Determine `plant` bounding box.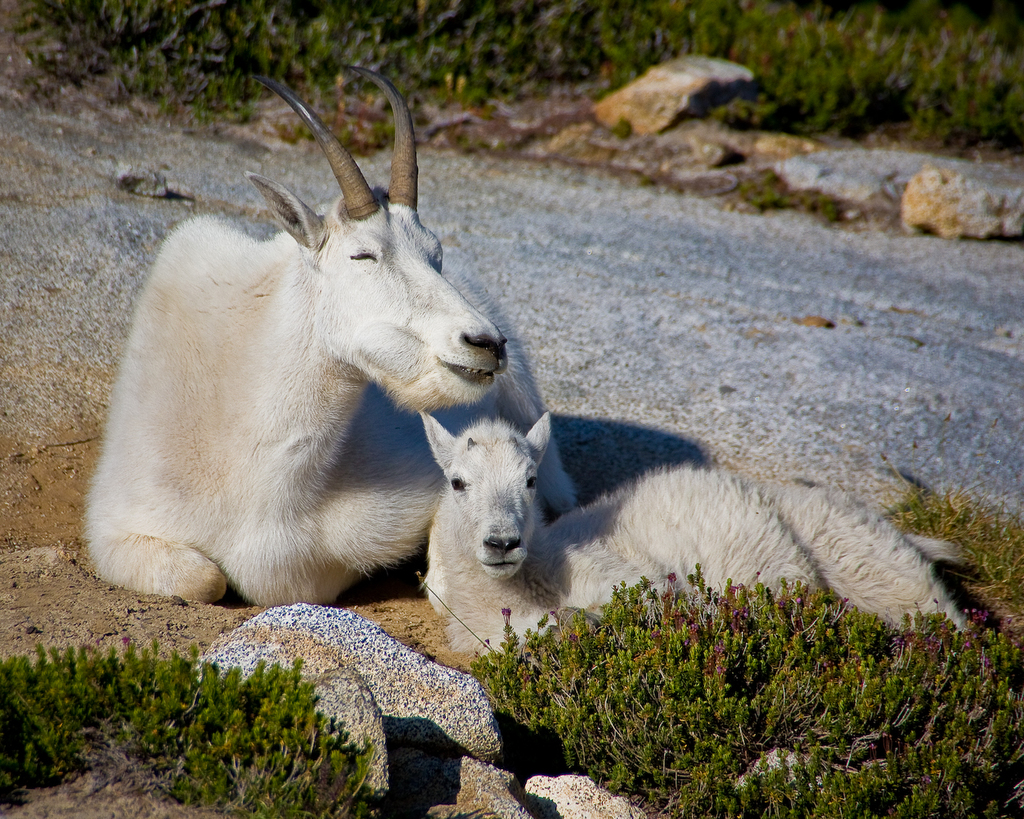
Determined: select_region(591, 0, 695, 91).
